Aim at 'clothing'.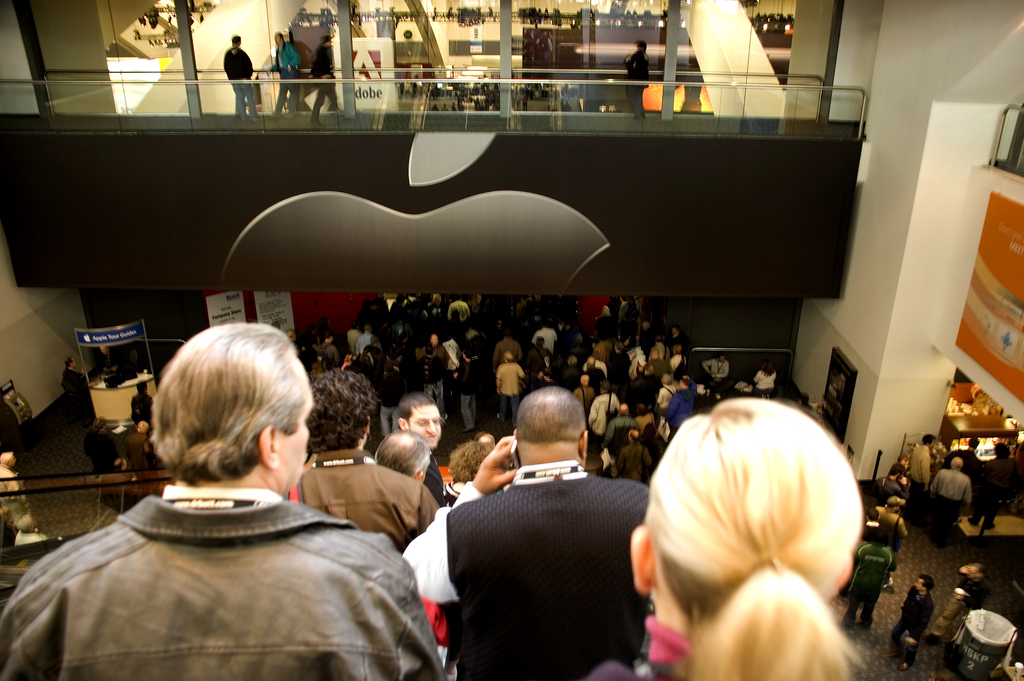
Aimed at bbox=[268, 40, 299, 113].
